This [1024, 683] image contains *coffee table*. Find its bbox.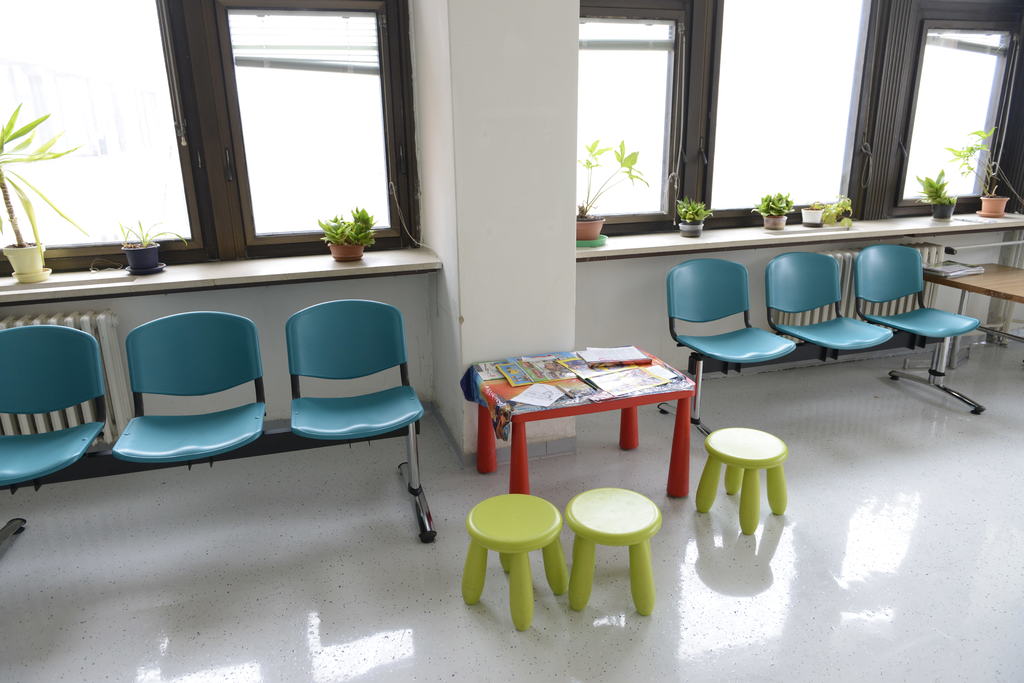
<box>452,349,713,493</box>.
